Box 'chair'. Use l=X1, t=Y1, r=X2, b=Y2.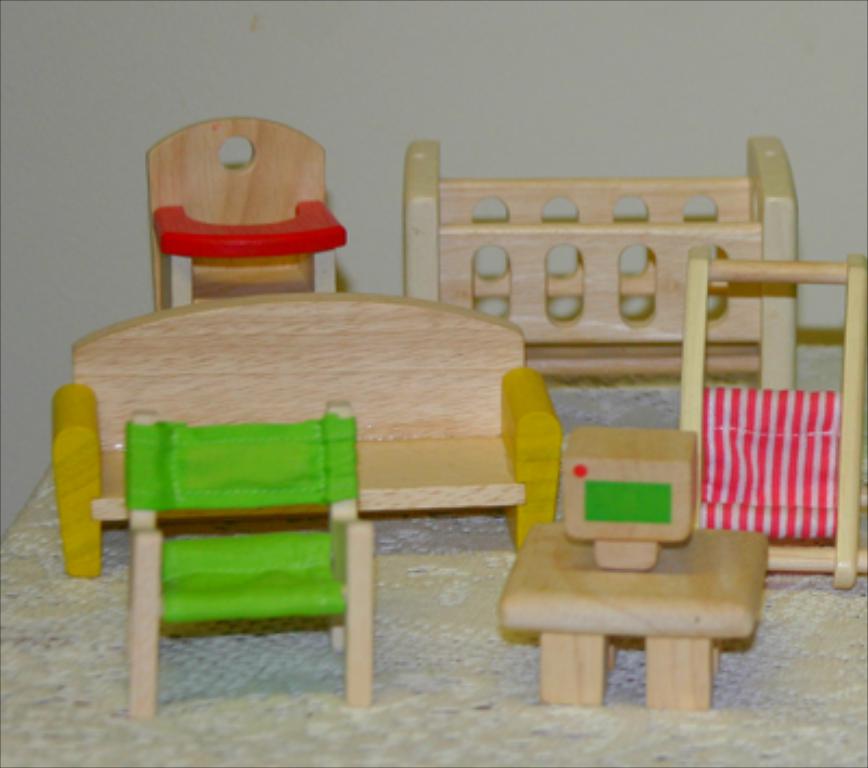
l=148, t=117, r=347, b=289.
